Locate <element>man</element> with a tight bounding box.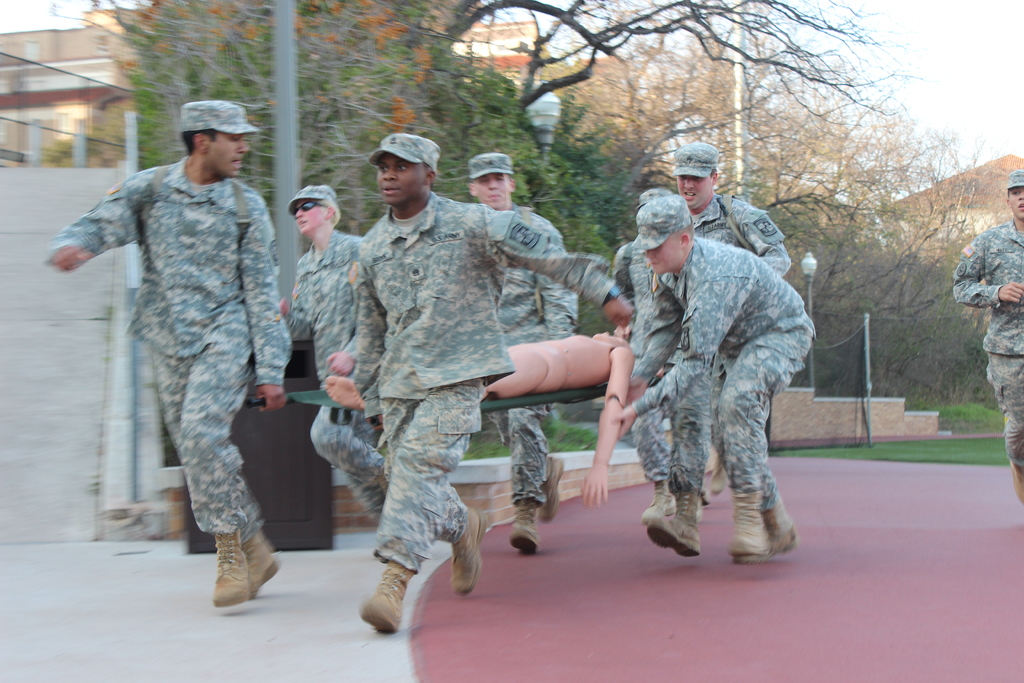
{"x1": 467, "y1": 154, "x2": 582, "y2": 559}.
